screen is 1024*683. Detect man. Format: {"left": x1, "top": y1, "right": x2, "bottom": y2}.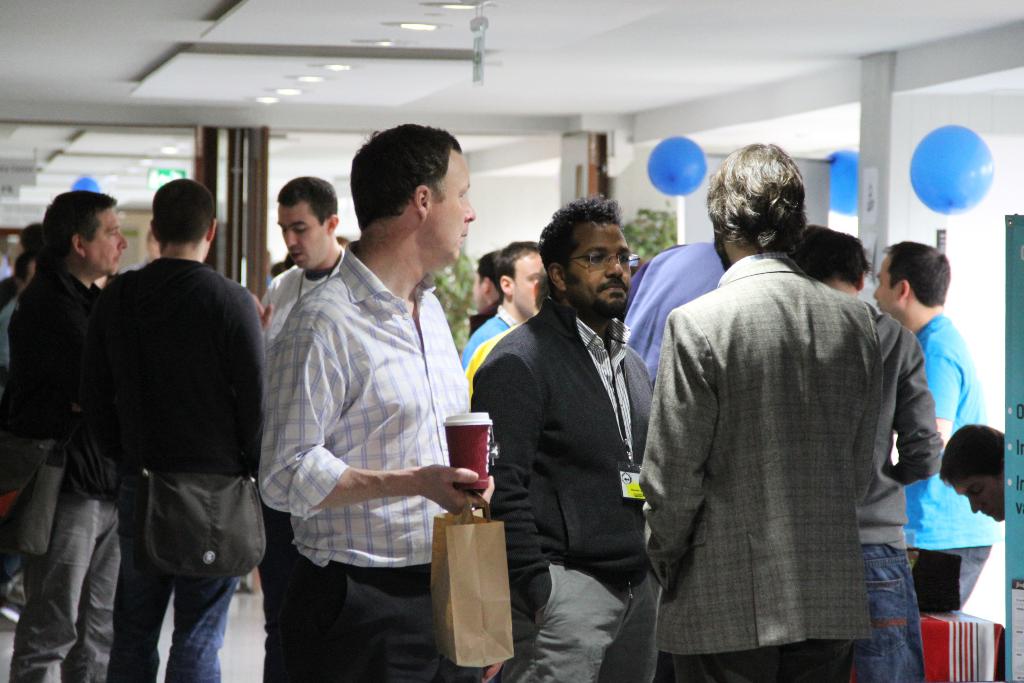
{"left": 467, "top": 248, "right": 504, "bottom": 338}.
